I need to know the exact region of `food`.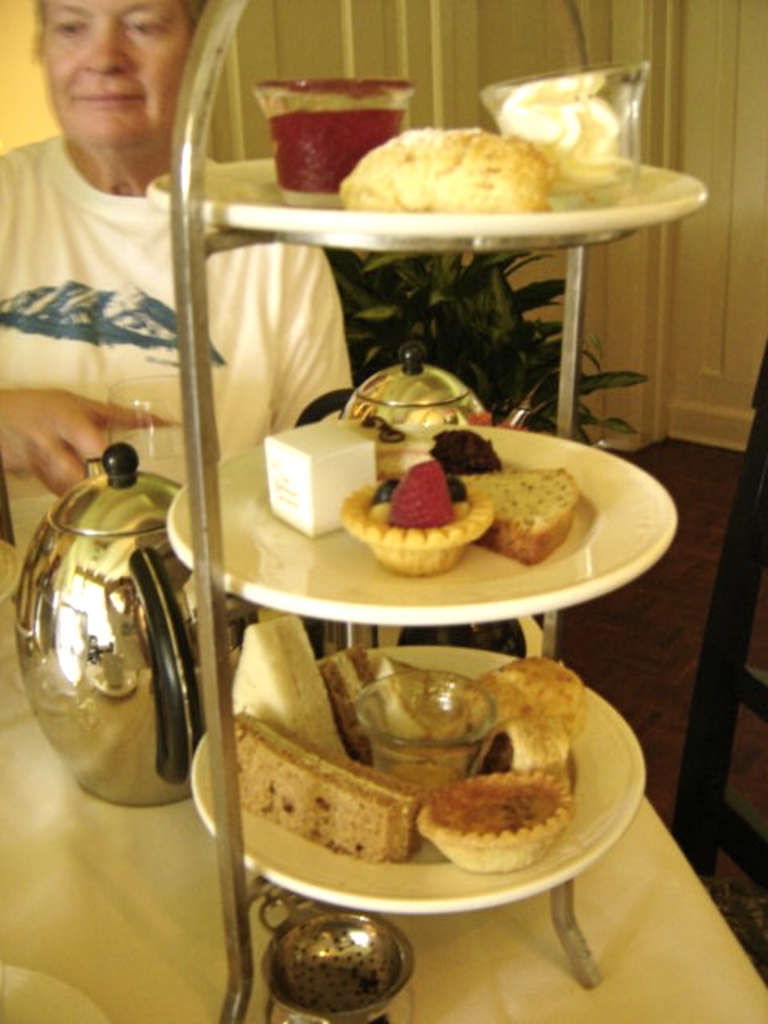
Region: bbox=[229, 709, 426, 867].
